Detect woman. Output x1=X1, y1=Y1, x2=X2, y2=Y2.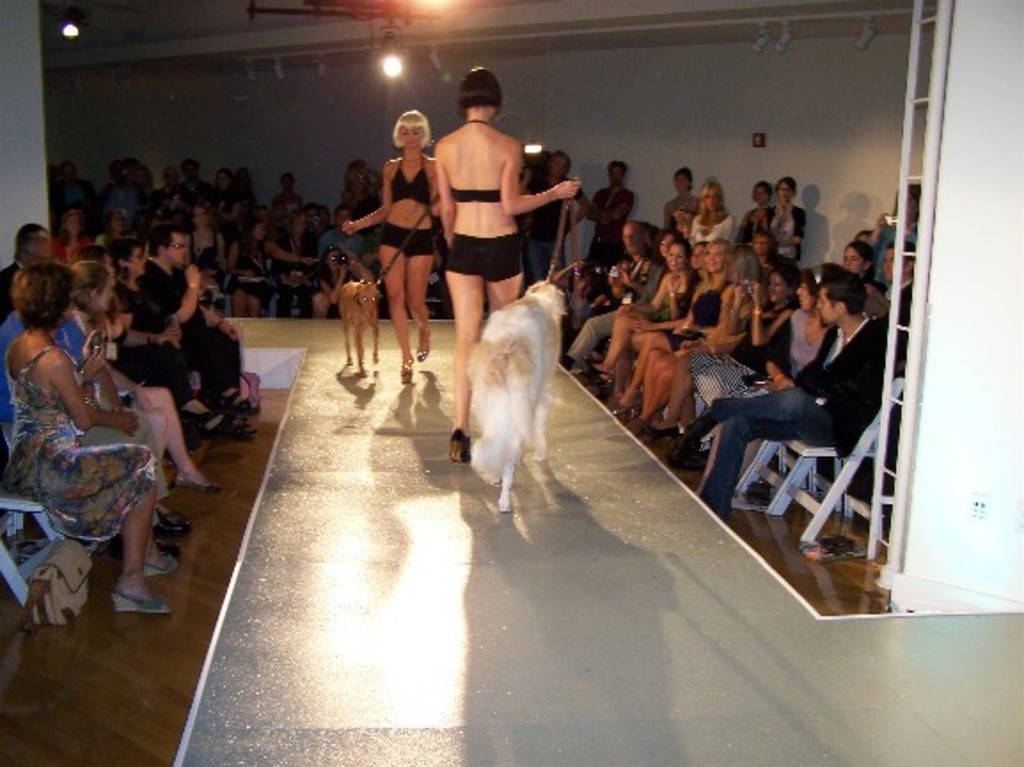
x1=0, y1=243, x2=201, y2=572.
